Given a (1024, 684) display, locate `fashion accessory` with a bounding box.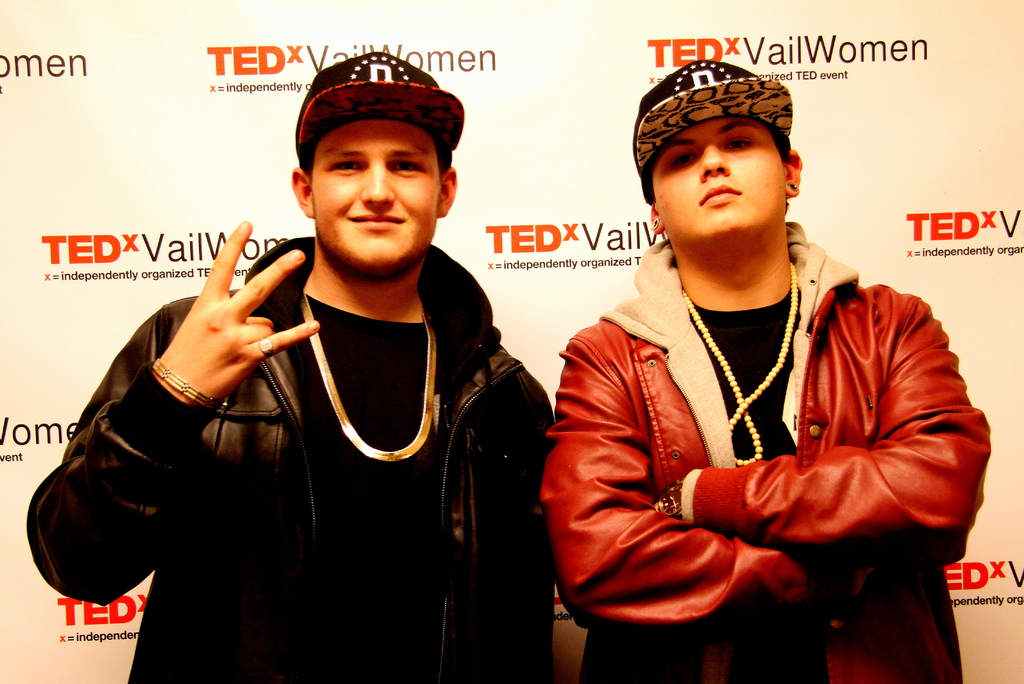
Located: [261, 331, 273, 357].
